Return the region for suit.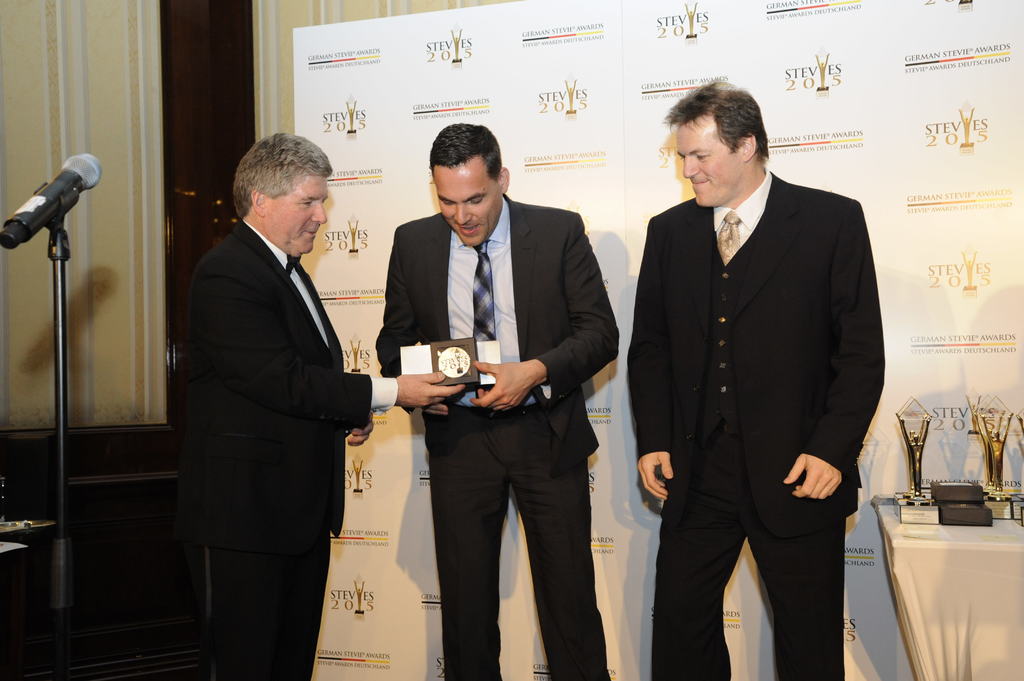
(367,187,621,680).
